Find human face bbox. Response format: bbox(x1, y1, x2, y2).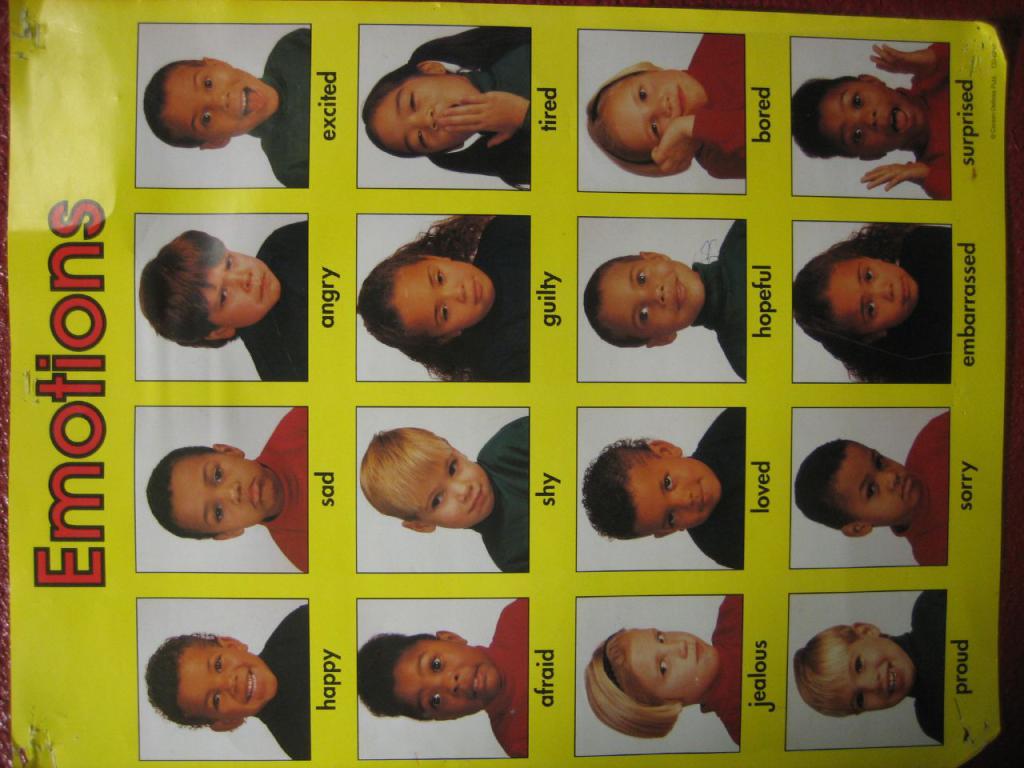
bbox(834, 442, 921, 525).
